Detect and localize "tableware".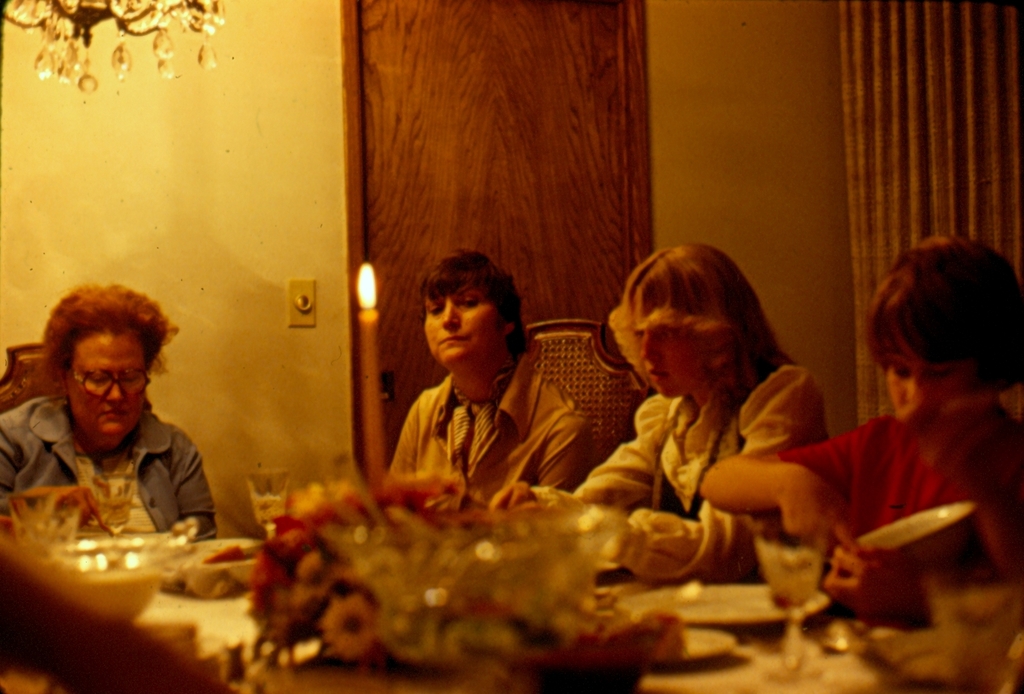
Localized at 756, 516, 822, 680.
